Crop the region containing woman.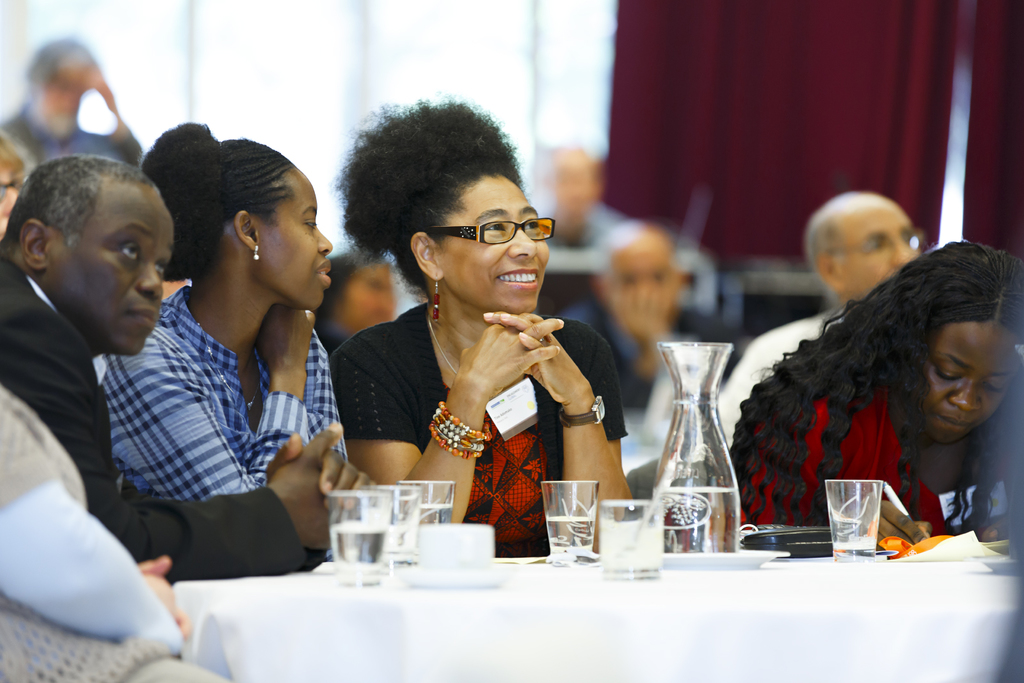
Crop region: crop(728, 242, 1023, 557).
